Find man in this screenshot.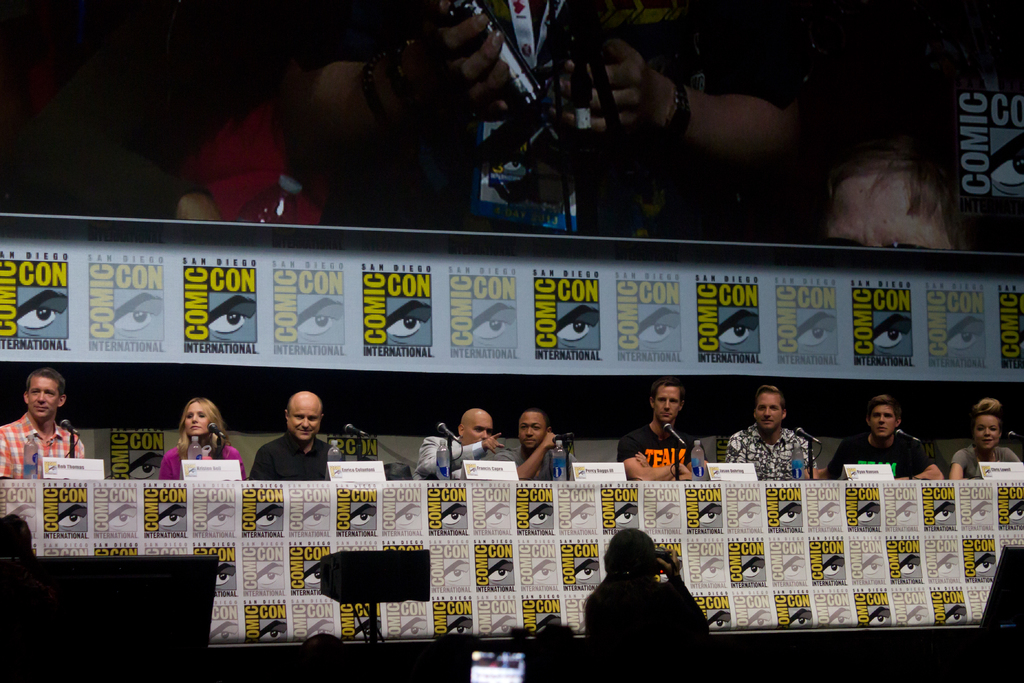
The bounding box for man is Rect(493, 412, 577, 486).
